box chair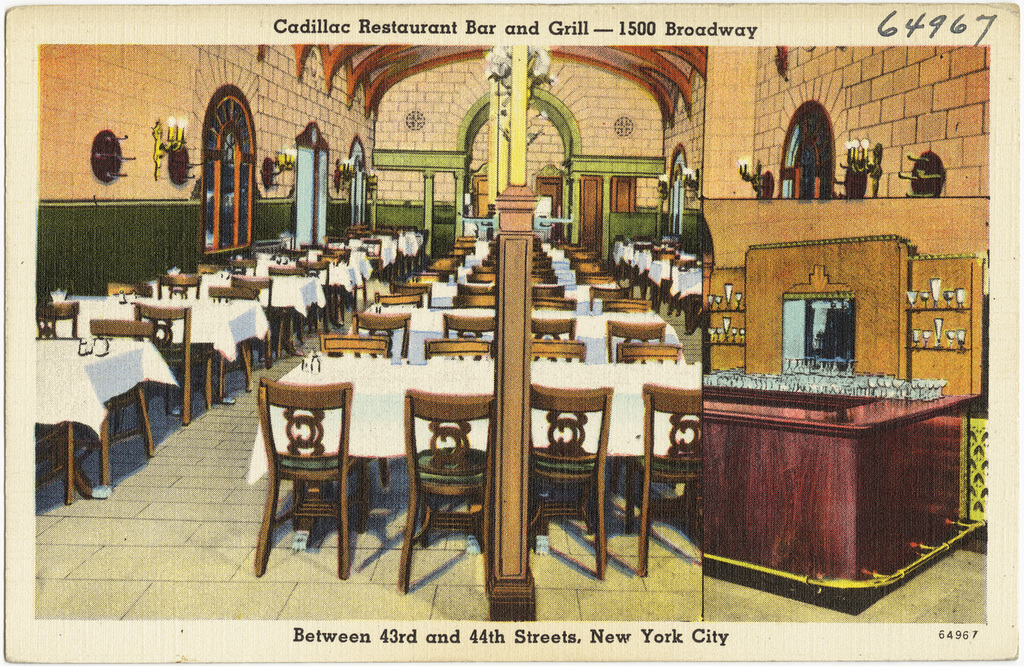
[601, 298, 654, 317]
